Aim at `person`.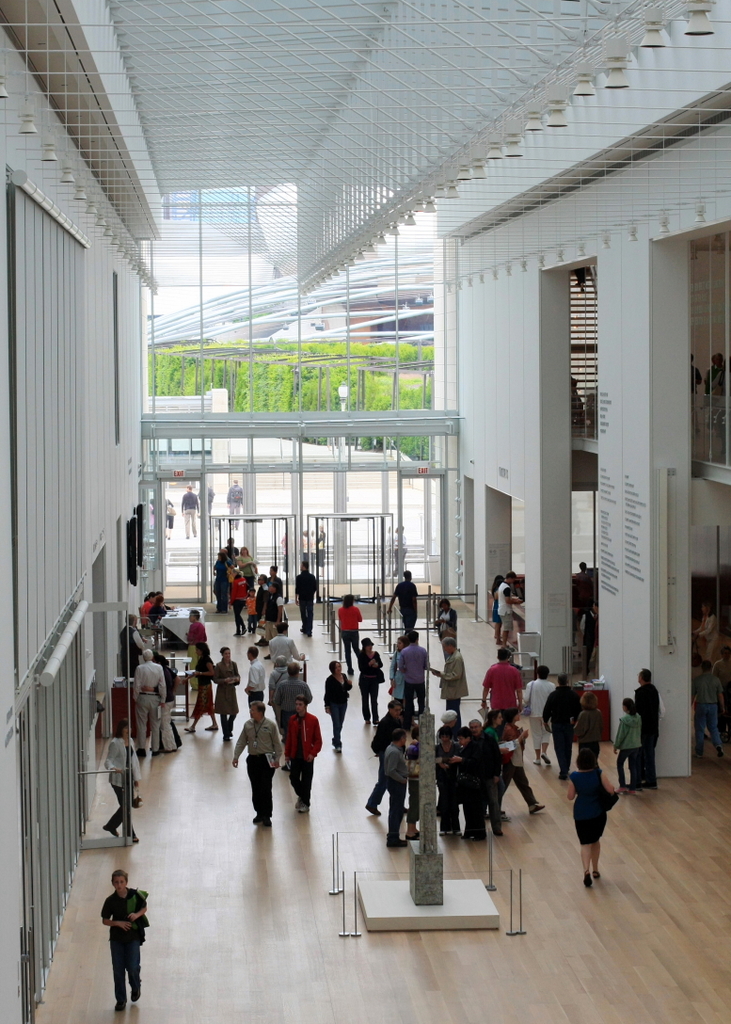
Aimed at bbox=[292, 564, 318, 641].
